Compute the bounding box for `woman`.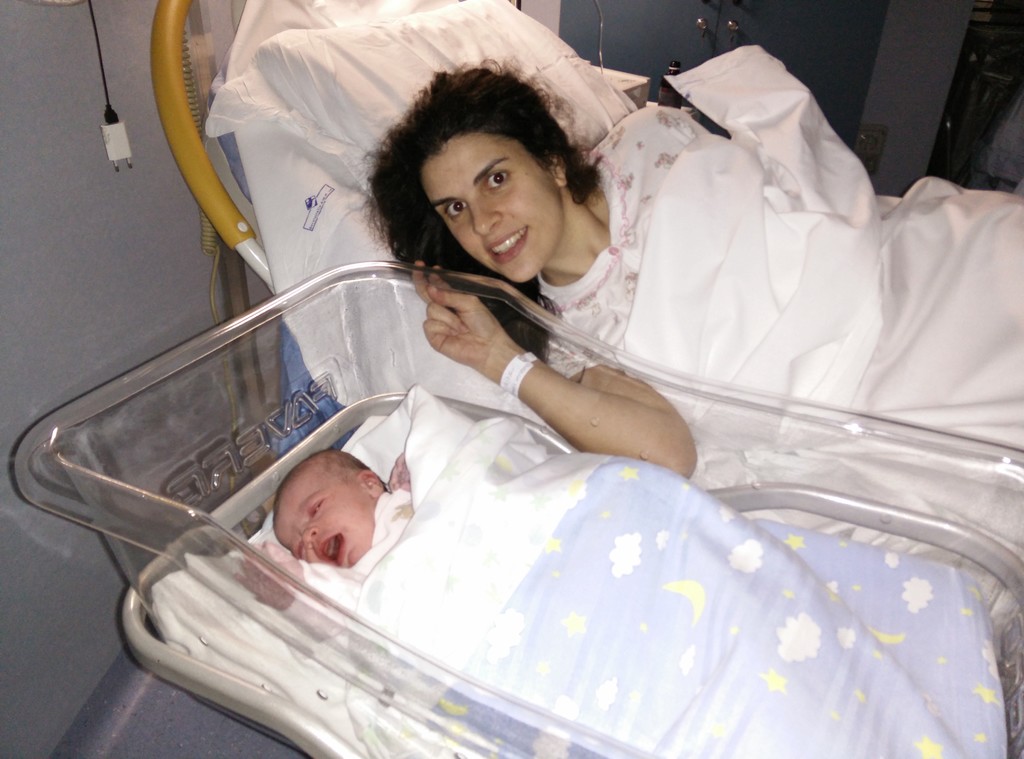
Rect(371, 41, 1023, 480).
